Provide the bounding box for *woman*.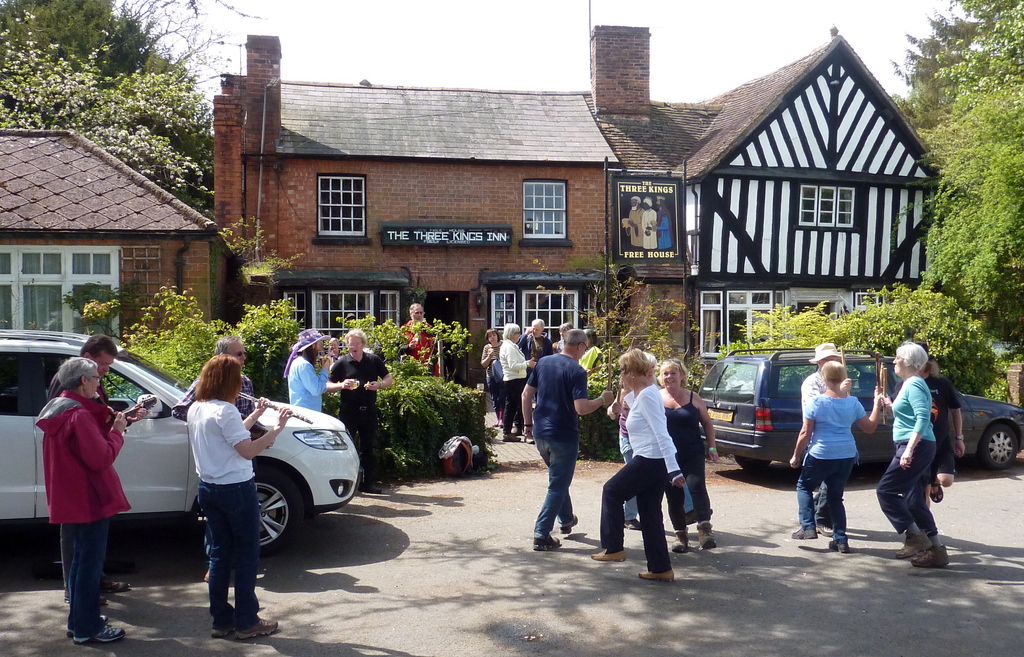
bbox=[788, 358, 884, 556].
